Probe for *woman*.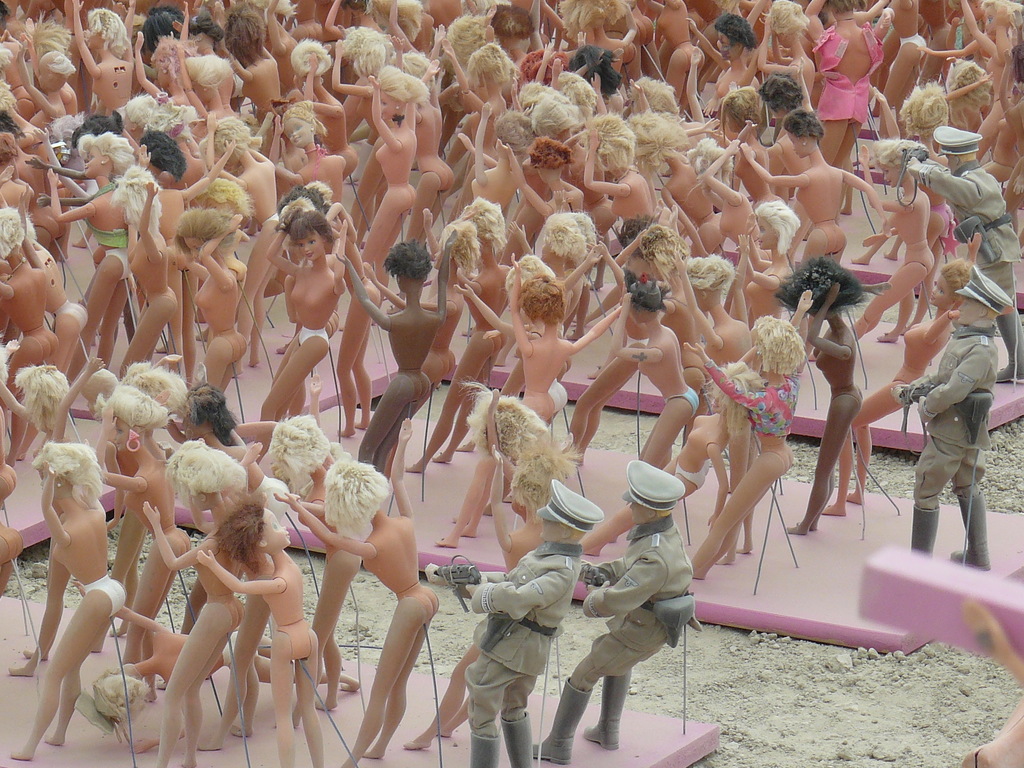
Probe result: bbox(262, 201, 351, 422).
